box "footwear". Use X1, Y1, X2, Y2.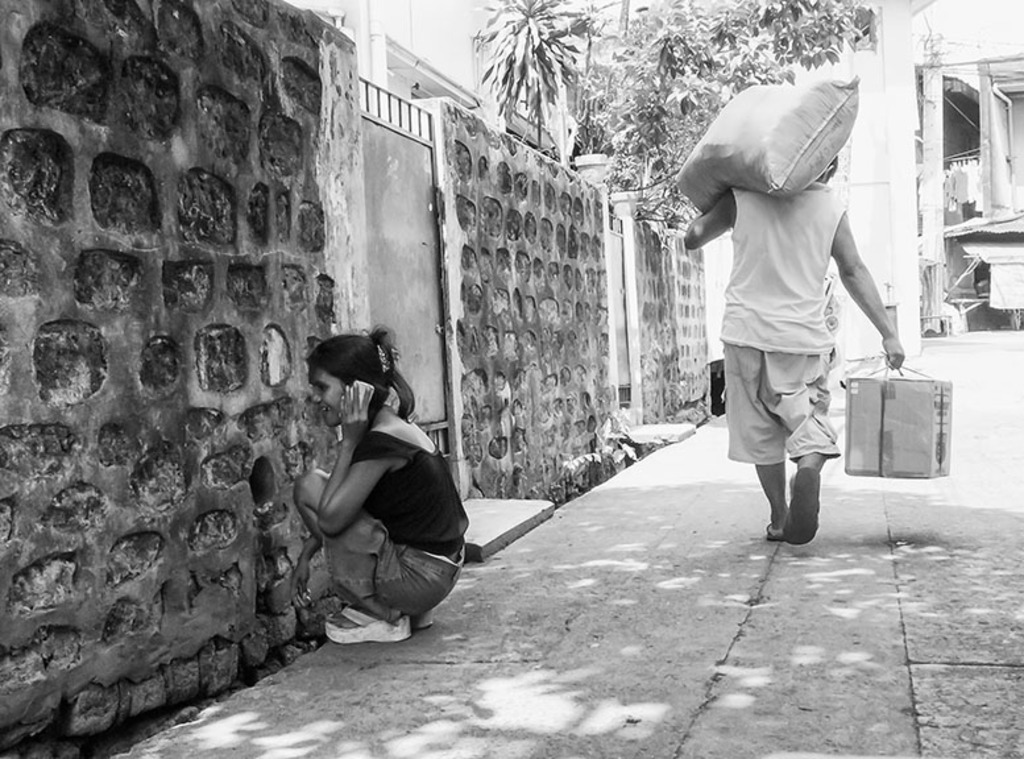
322, 605, 401, 643.
